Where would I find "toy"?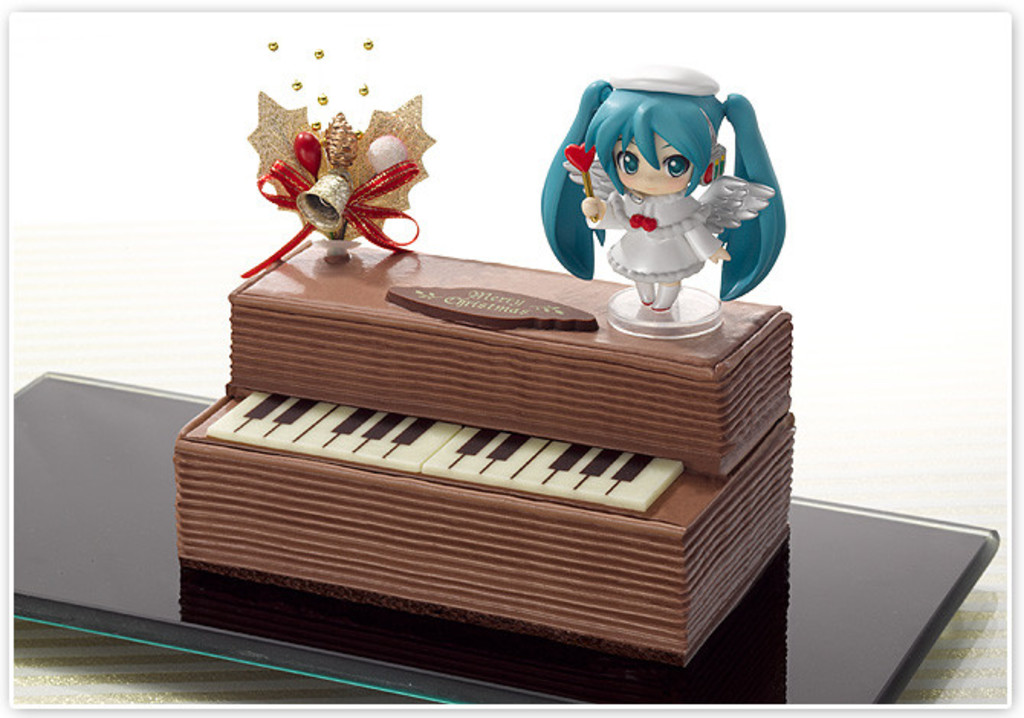
At pyautogui.locateOnScreen(312, 44, 327, 61).
